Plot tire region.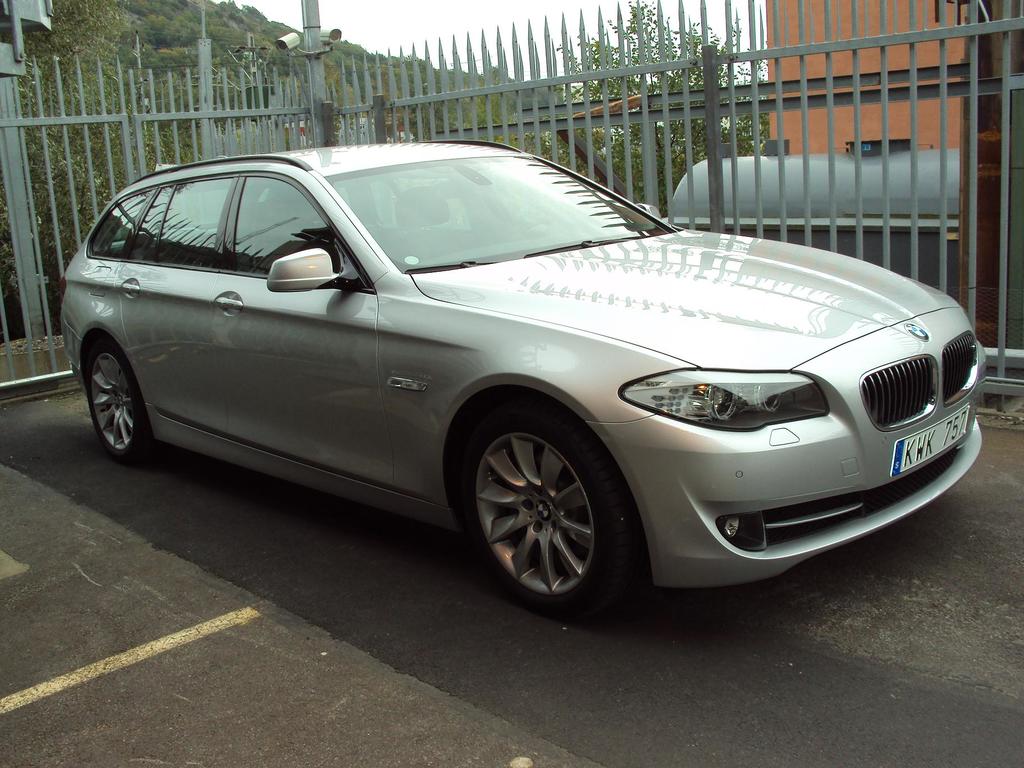
Plotted at [left=82, top=329, right=161, bottom=460].
